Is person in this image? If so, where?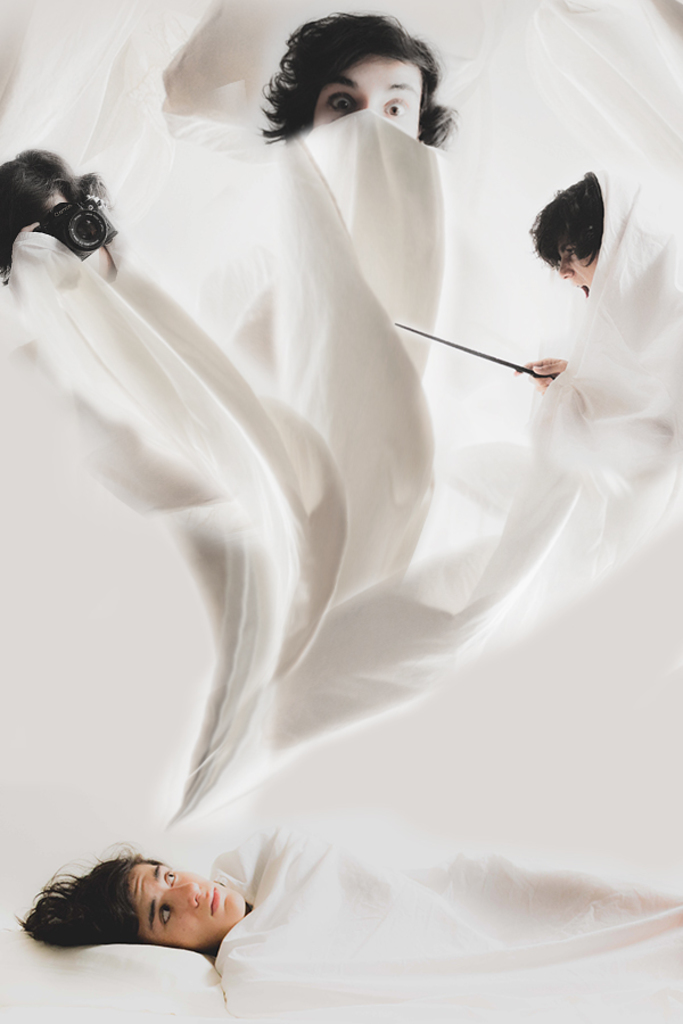
Yes, at rect(0, 148, 118, 283).
